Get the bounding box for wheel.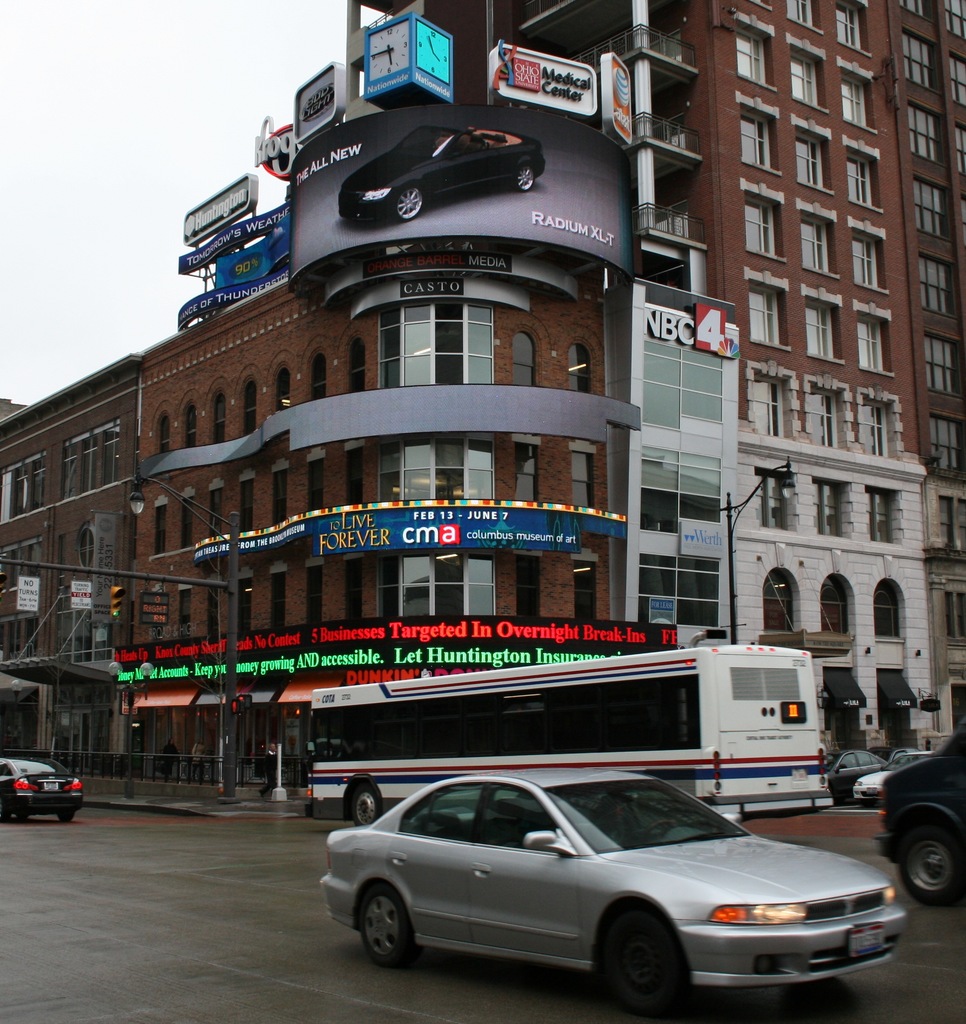
select_region(344, 781, 383, 833).
